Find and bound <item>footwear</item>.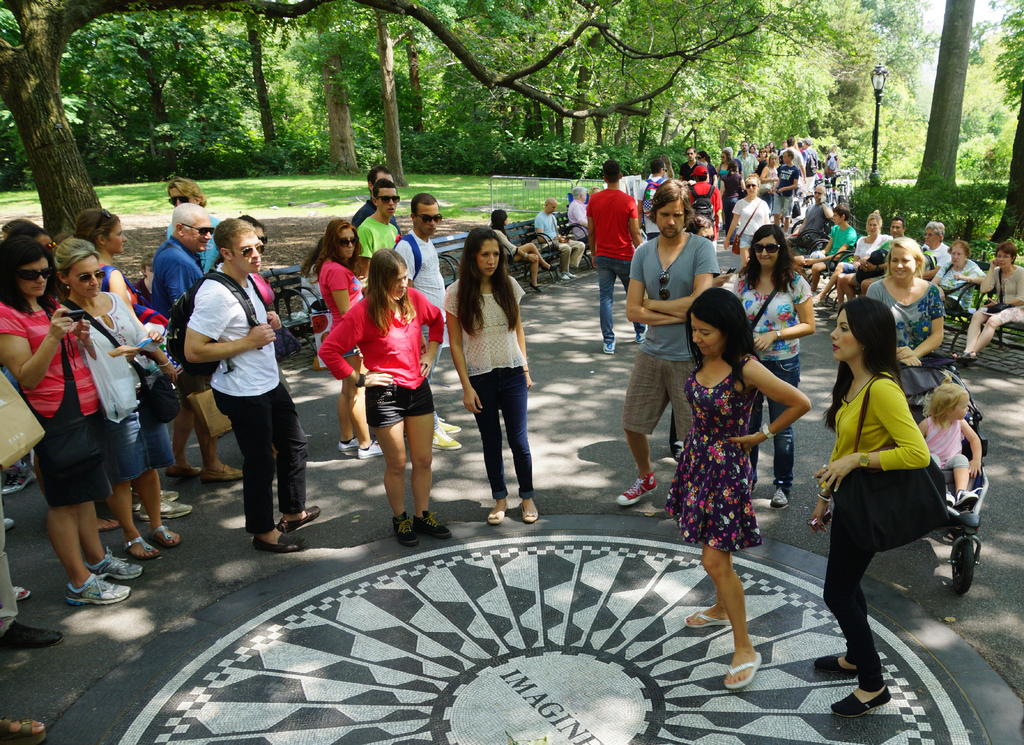
Bound: 947,349,967,370.
